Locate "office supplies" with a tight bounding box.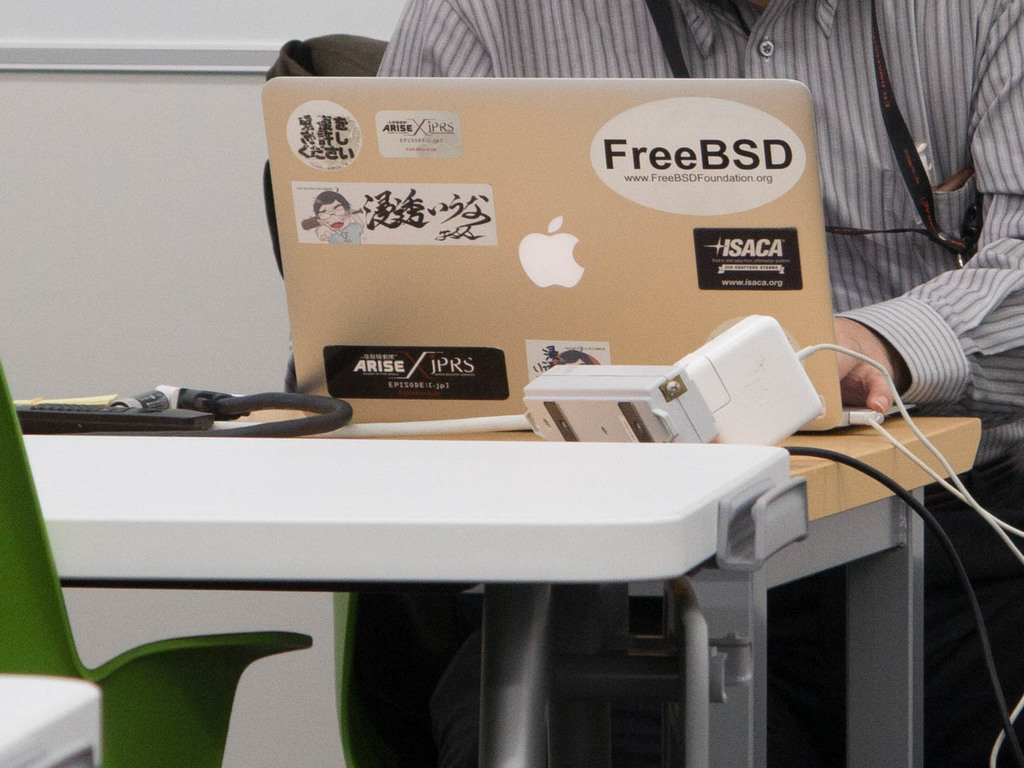
[23, 425, 973, 767].
